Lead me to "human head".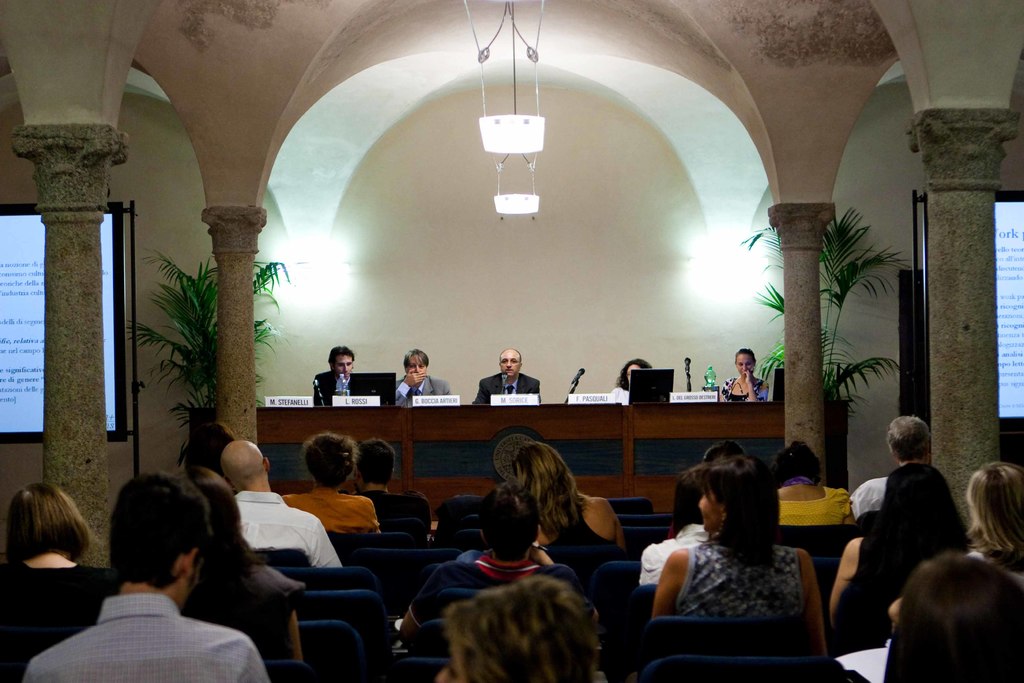
Lead to (x1=892, y1=557, x2=1023, y2=679).
